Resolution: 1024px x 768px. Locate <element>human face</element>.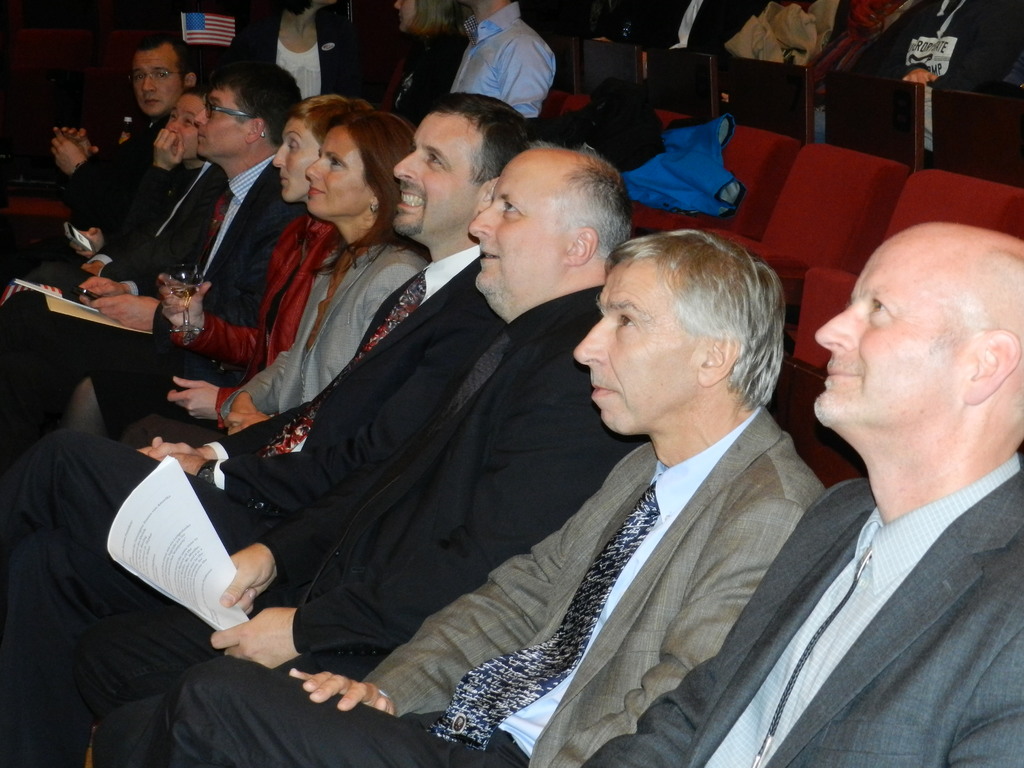
box(468, 163, 565, 301).
